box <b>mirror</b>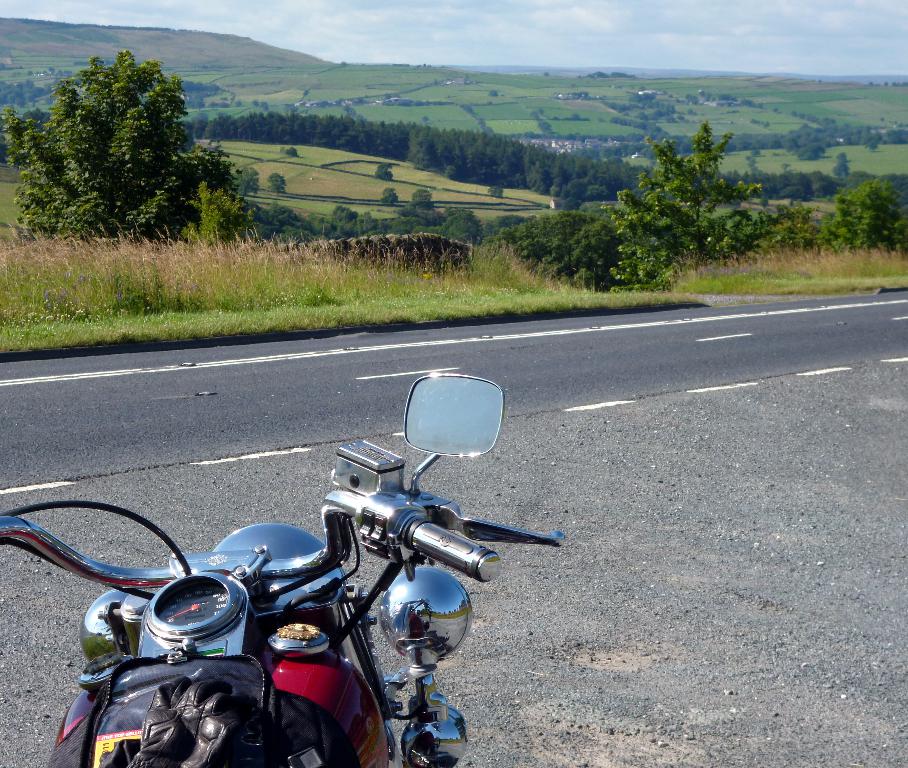
box(156, 585, 226, 627)
